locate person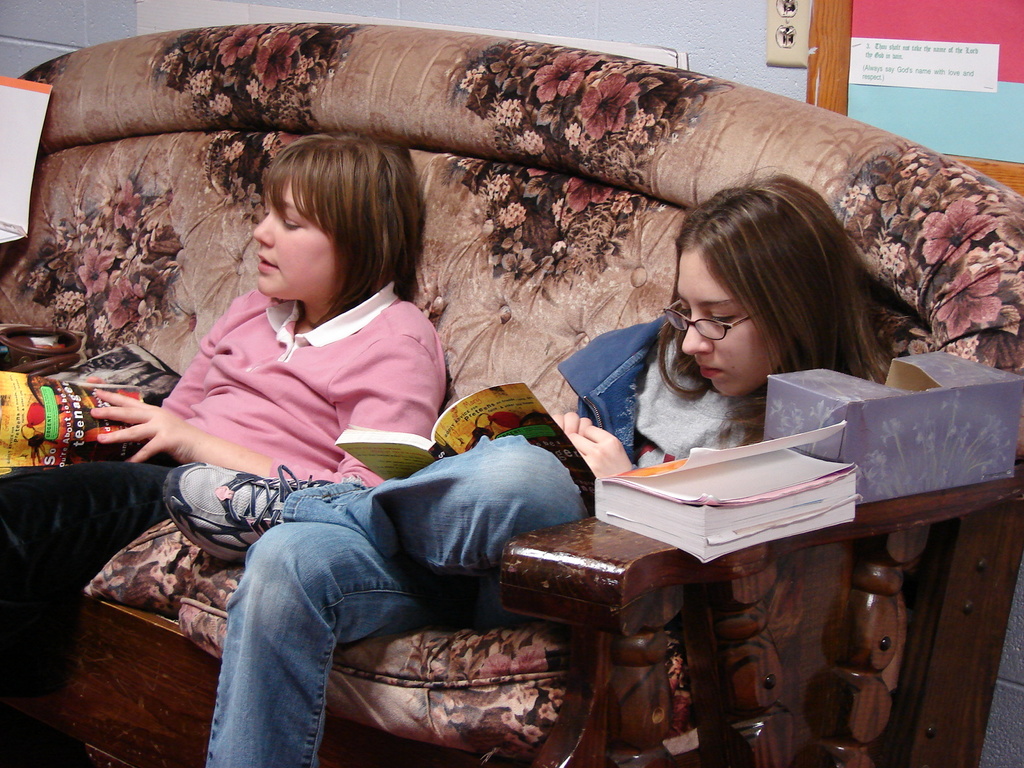
box=[166, 173, 893, 767]
